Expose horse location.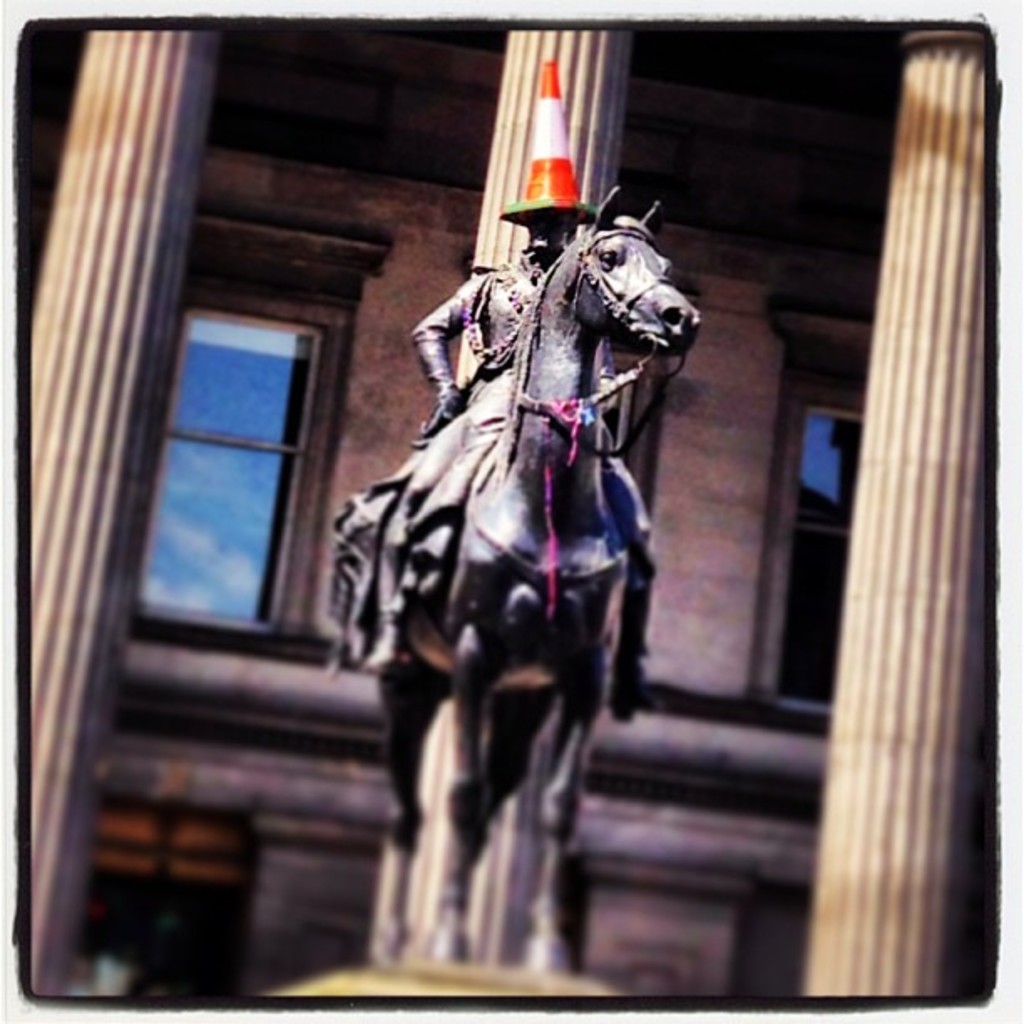
Exposed at <region>325, 182, 701, 986</region>.
